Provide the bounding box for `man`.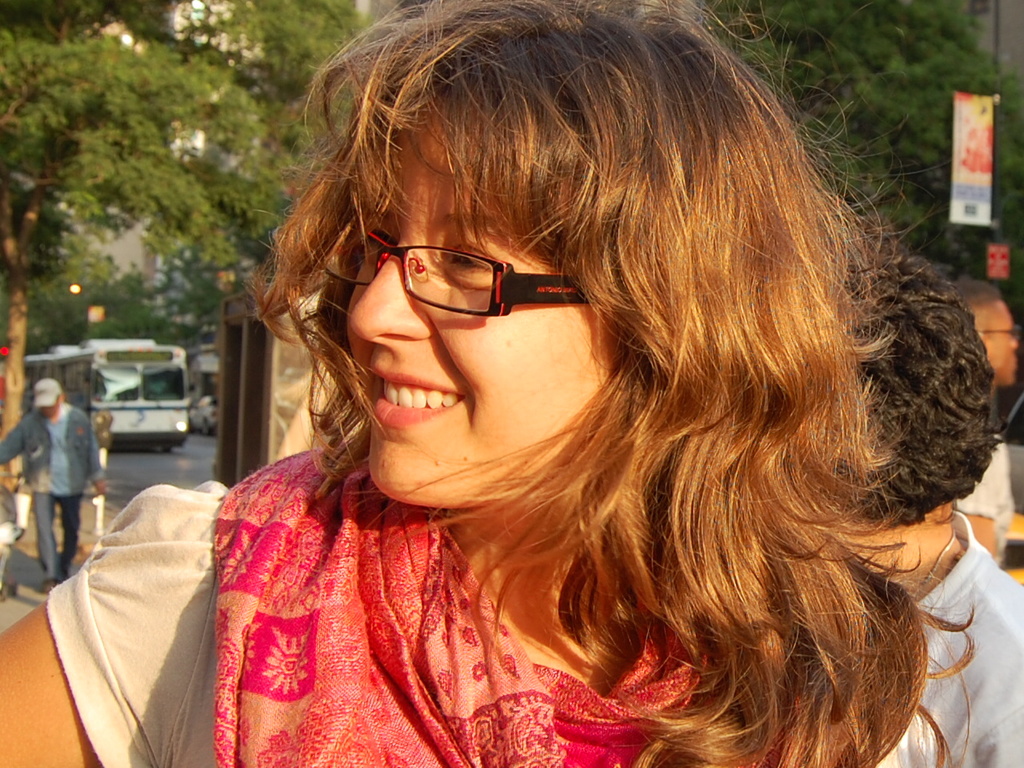
rect(821, 256, 1023, 767).
